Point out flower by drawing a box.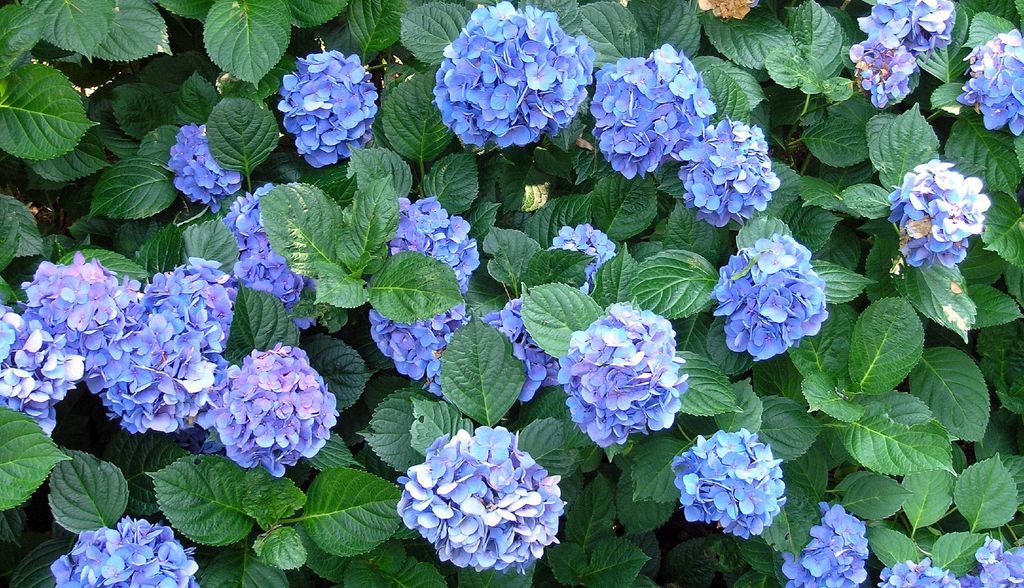
pyautogui.locateOnScreen(581, 45, 715, 186).
